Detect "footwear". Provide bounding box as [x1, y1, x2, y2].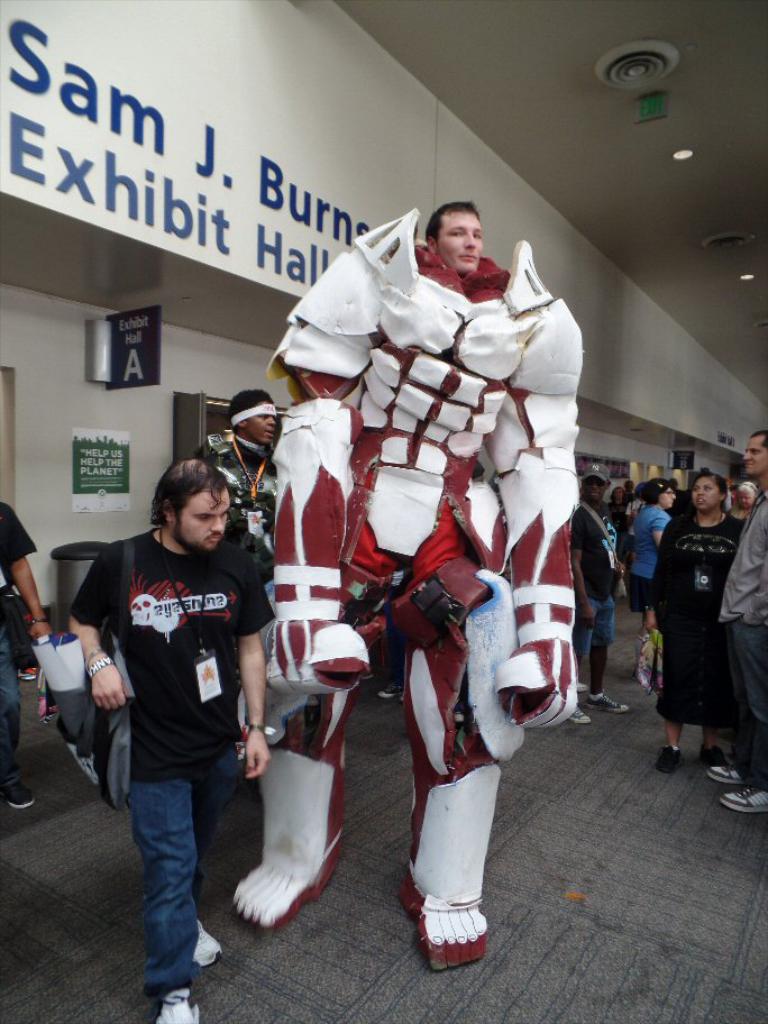
[706, 762, 744, 787].
